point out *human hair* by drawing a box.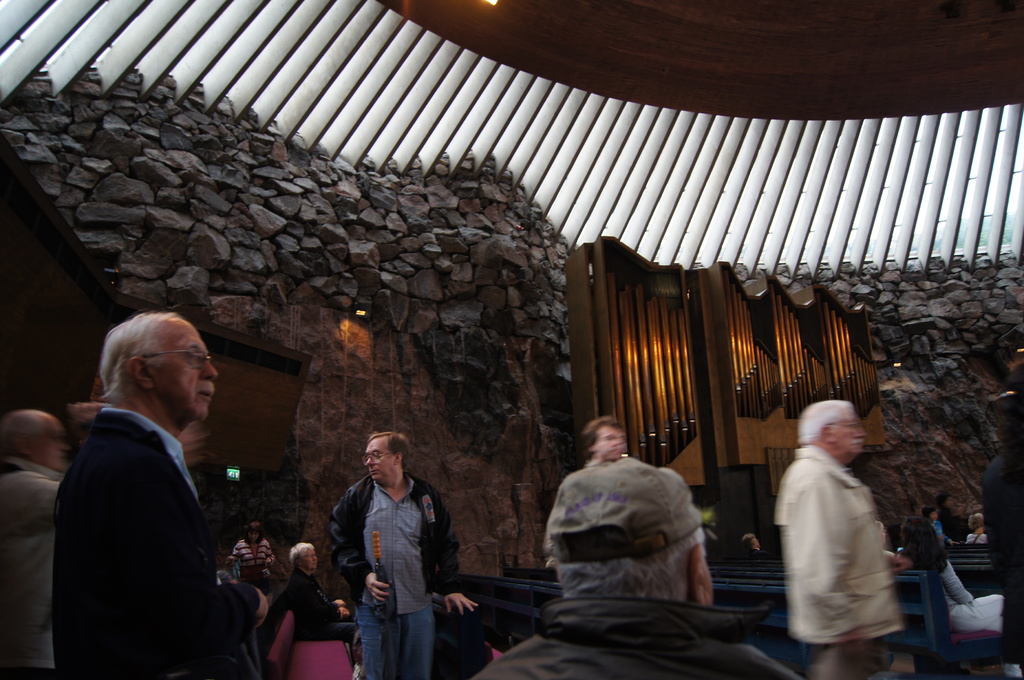
region(0, 408, 47, 455).
